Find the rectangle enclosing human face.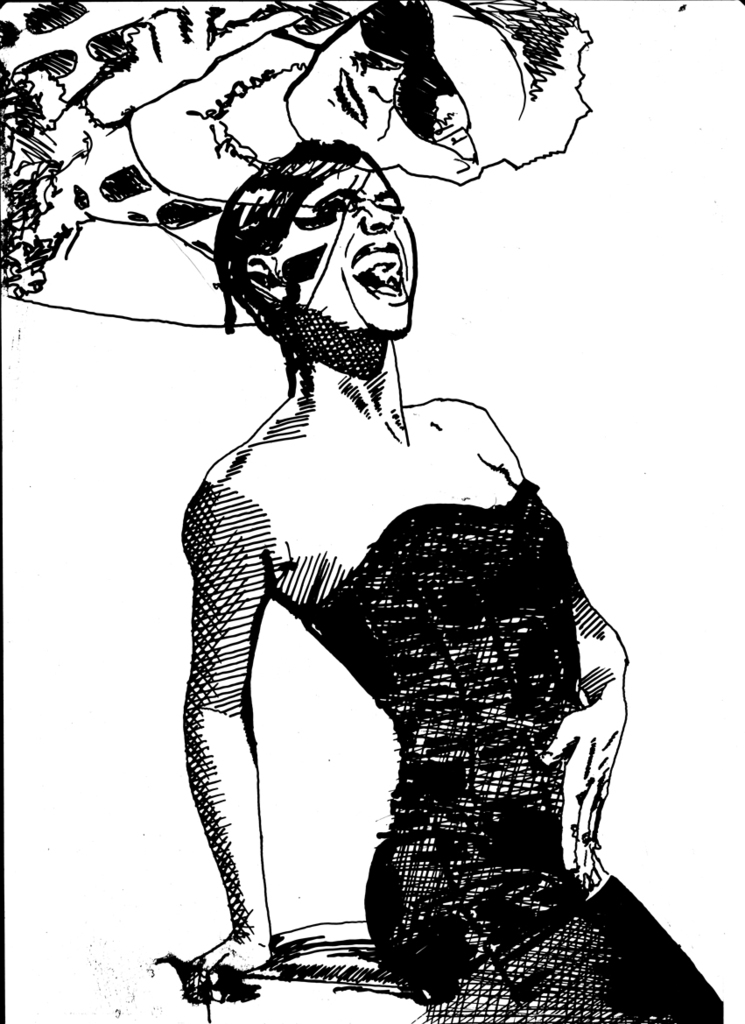
(294,165,421,337).
